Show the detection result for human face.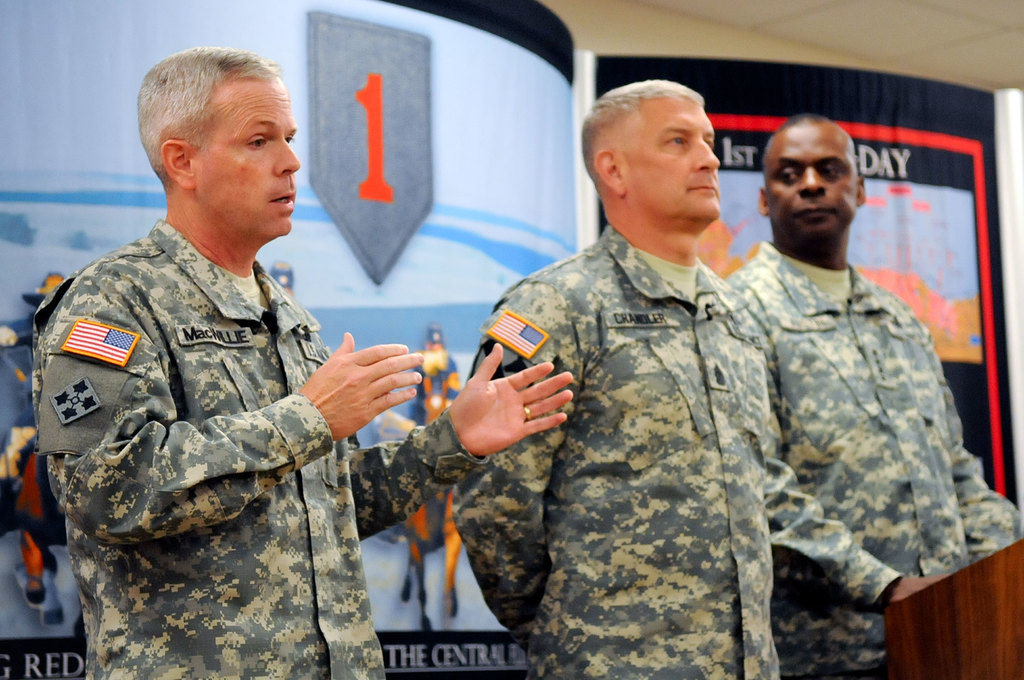
614:99:717:222.
